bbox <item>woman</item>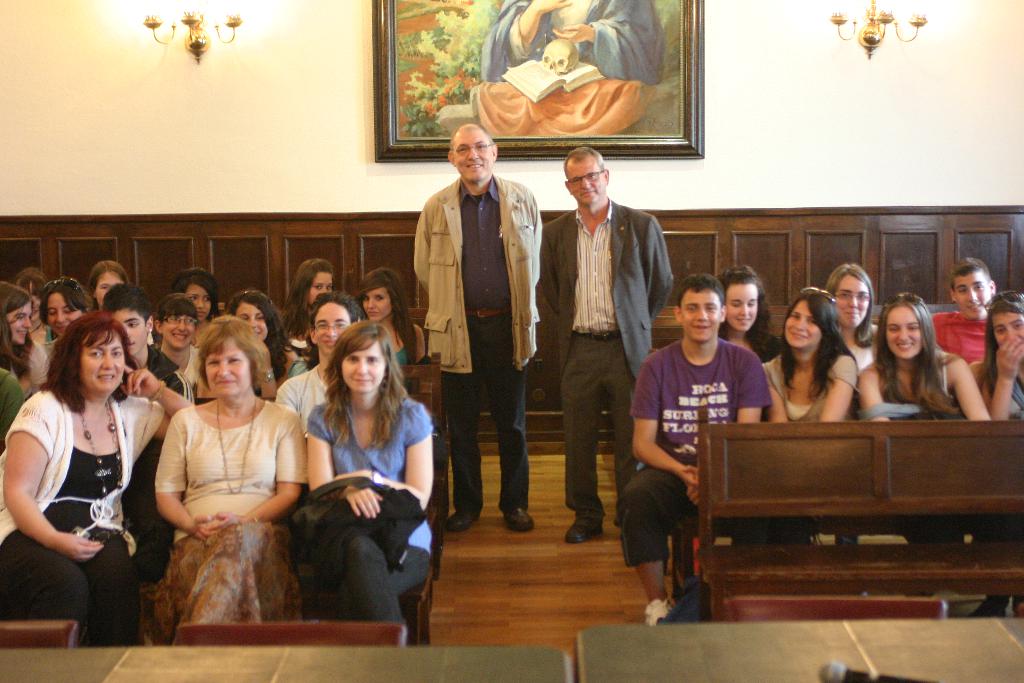
15:283:156:657
